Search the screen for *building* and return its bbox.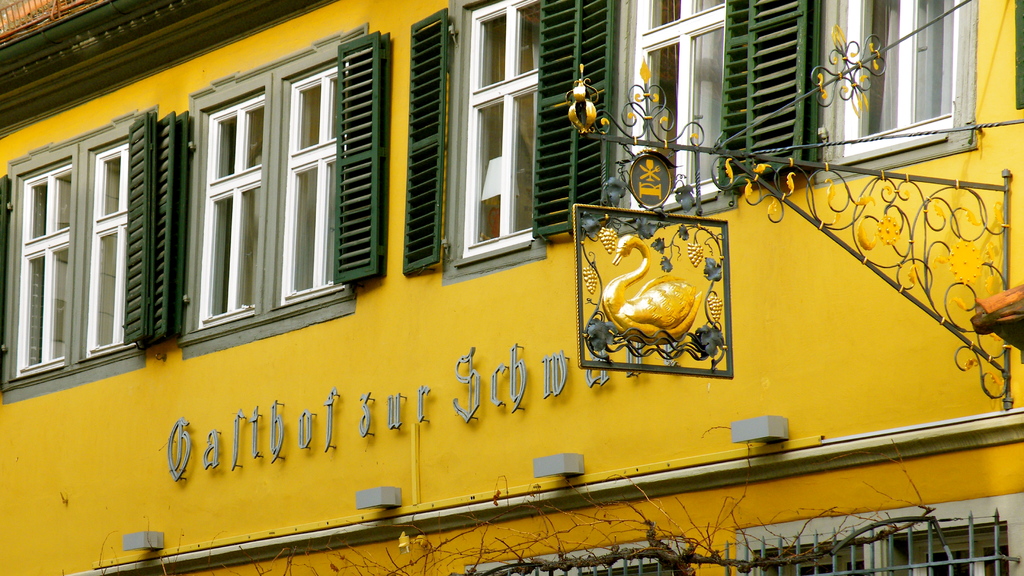
Found: box=[0, 0, 1023, 575].
